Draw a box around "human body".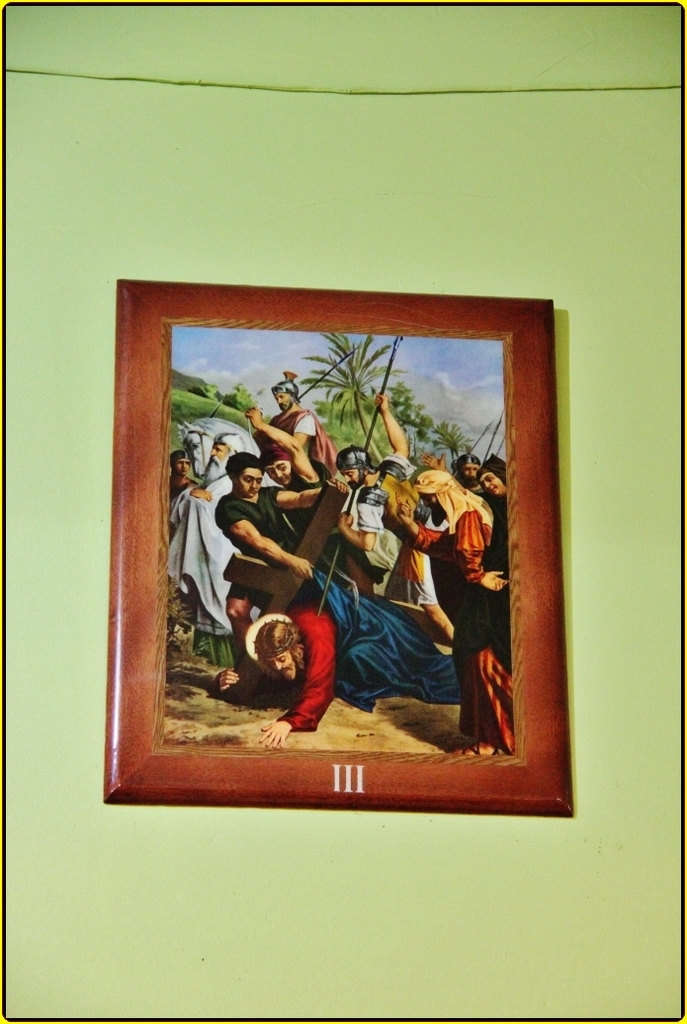
[x1=248, y1=381, x2=317, y2=459].
